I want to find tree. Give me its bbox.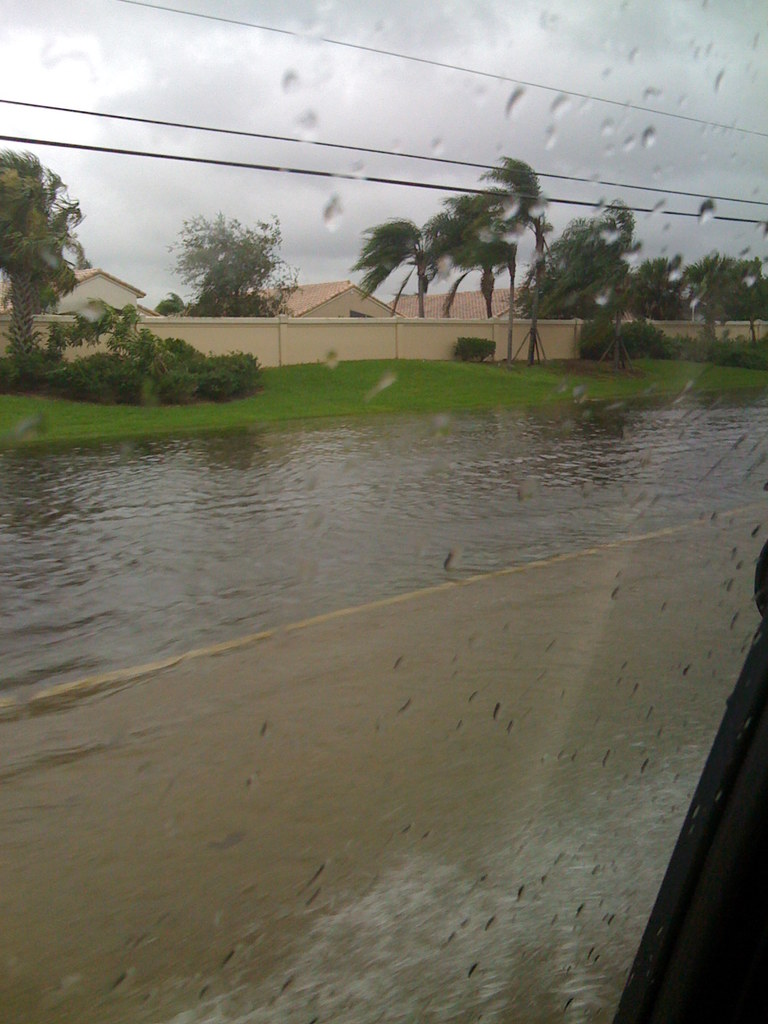
166/211/303/323.
